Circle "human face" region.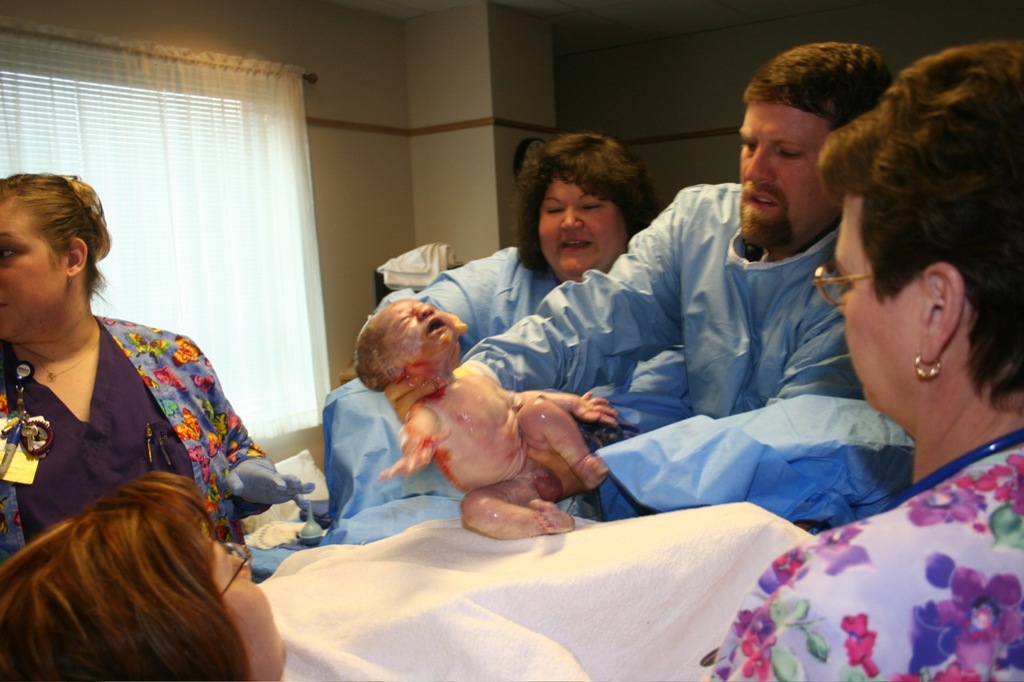
Region: crop(540, 180, 623, 277).
